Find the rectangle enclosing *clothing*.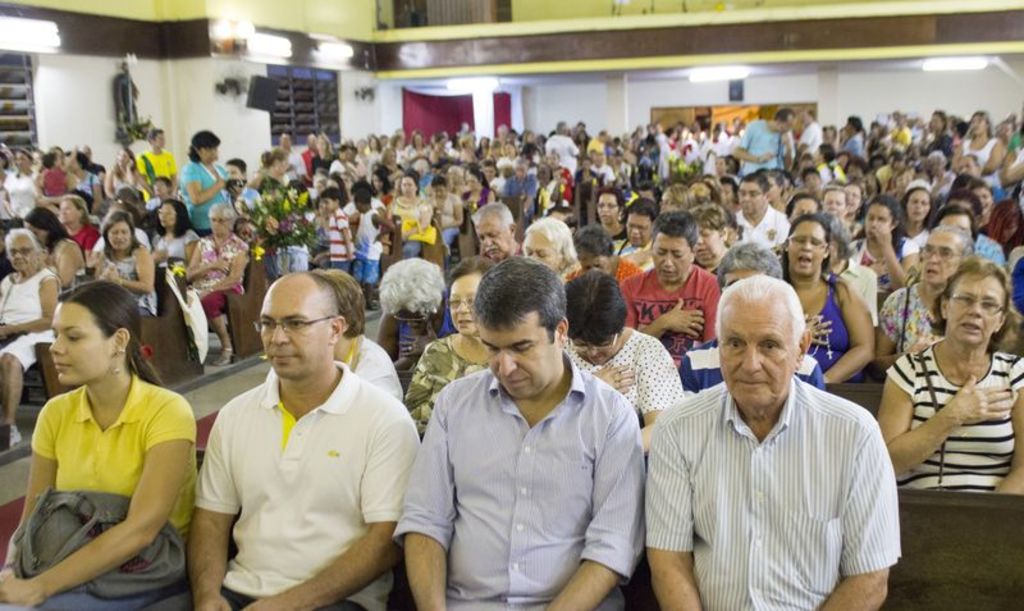
bbox=[563, 319, 685, 420].
